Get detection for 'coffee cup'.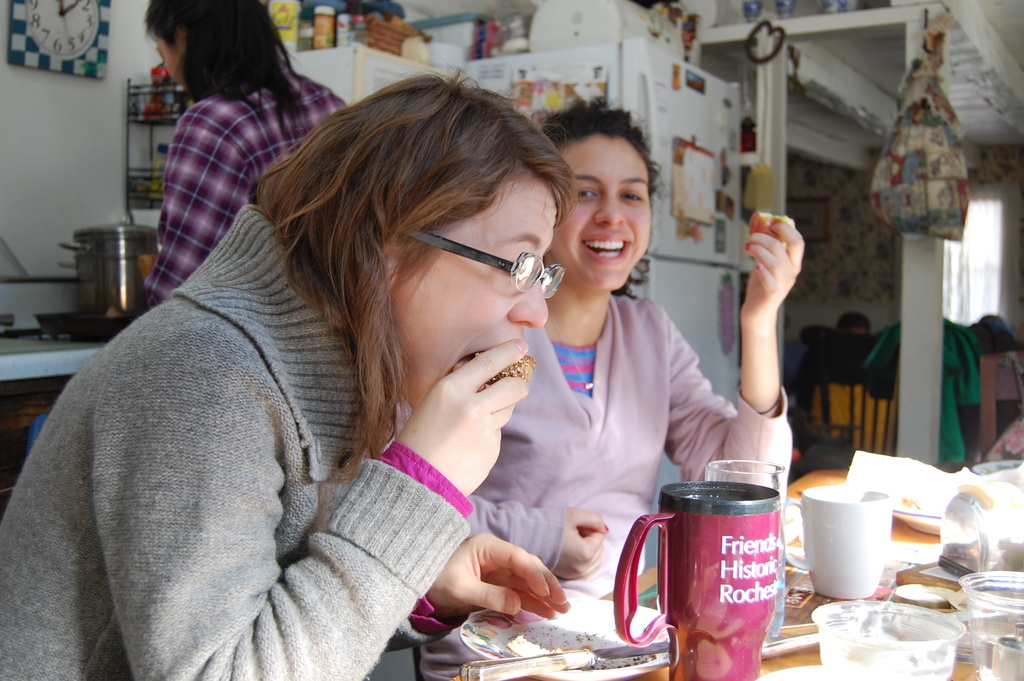
Detection: [797, 484, 897, 598].
